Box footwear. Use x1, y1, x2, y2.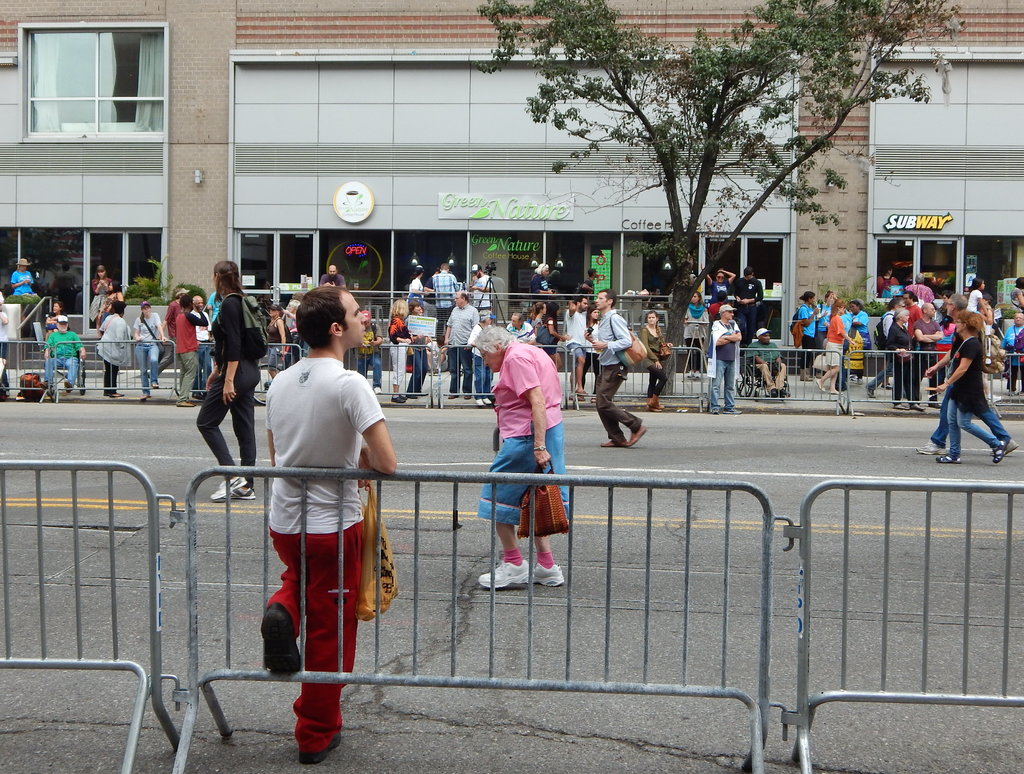
624, 420, 646, 447.
